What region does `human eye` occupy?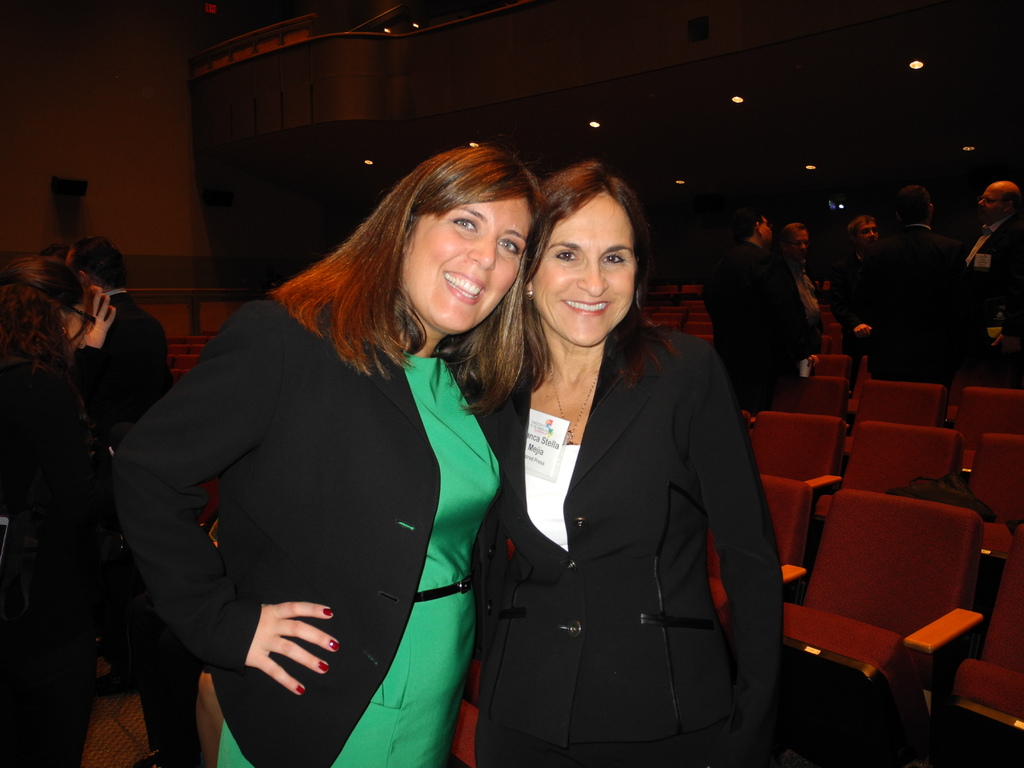
598, 249, 625, 268.
